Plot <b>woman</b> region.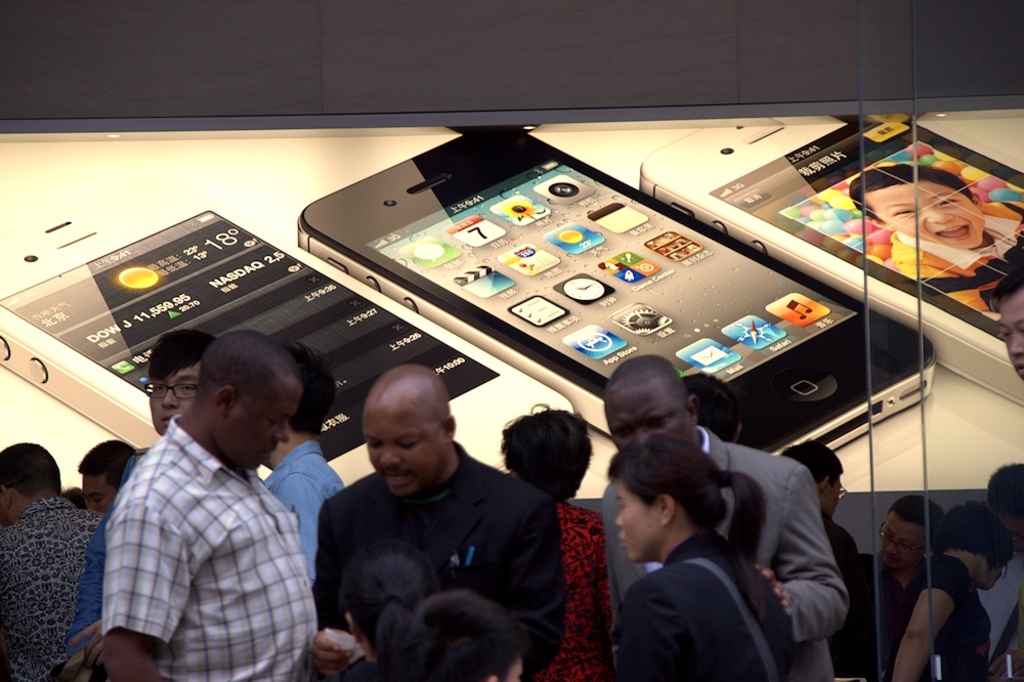
Plotted at region(336, 540, 449, 681).
